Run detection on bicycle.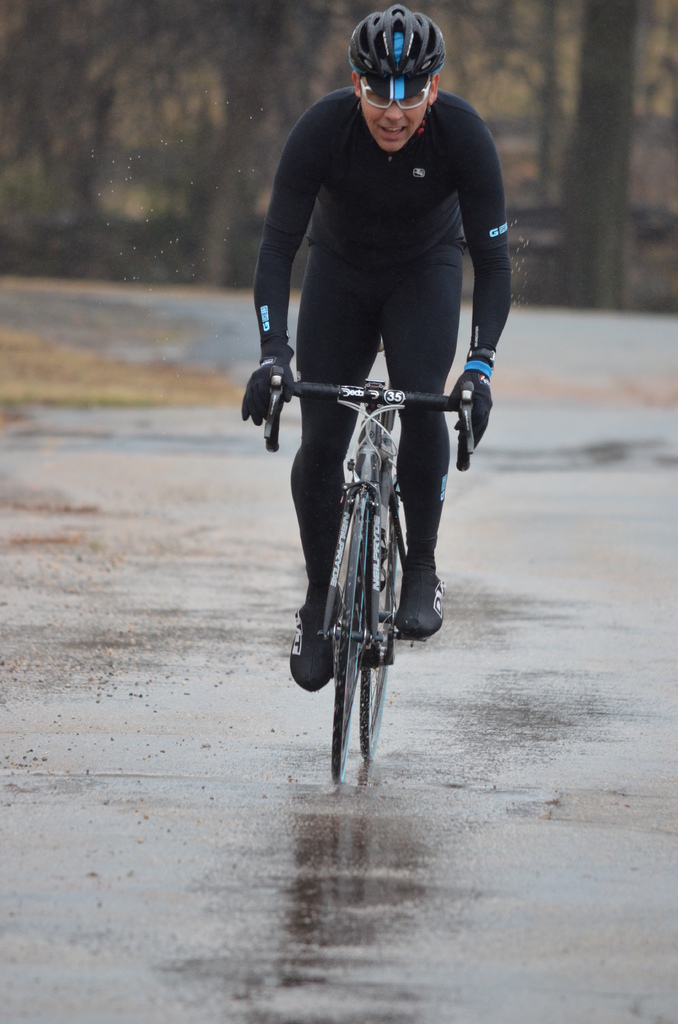
Result: x1=259, y1=375, x2=480, y2=772.
